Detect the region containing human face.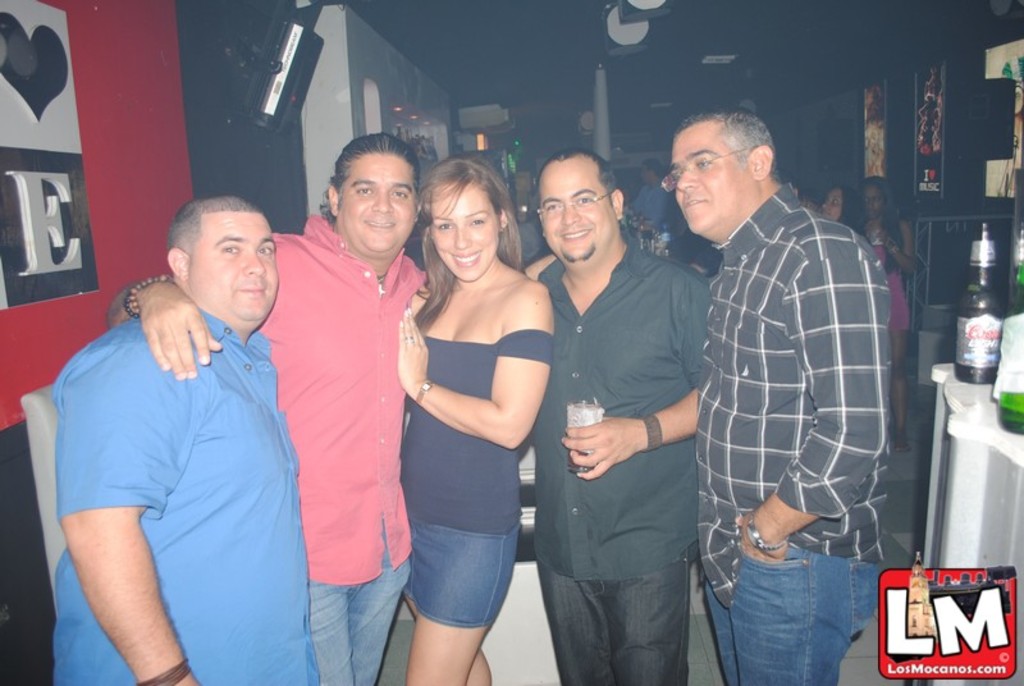
BBox(639, 163, 650, 180).
